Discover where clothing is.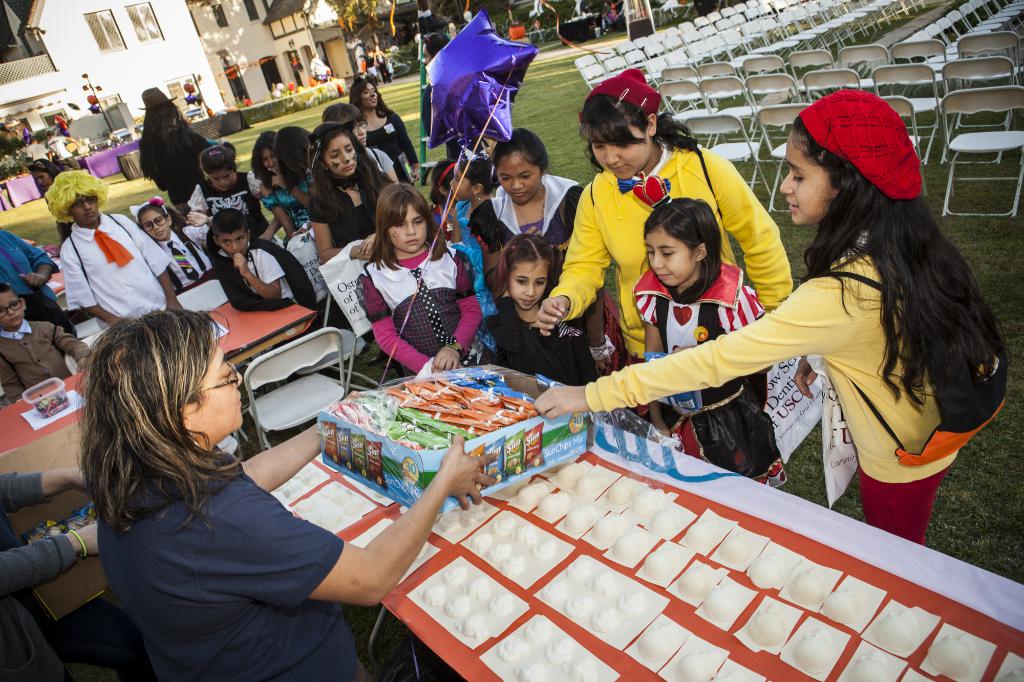
Discovered at 95, 440, 342, 681.
